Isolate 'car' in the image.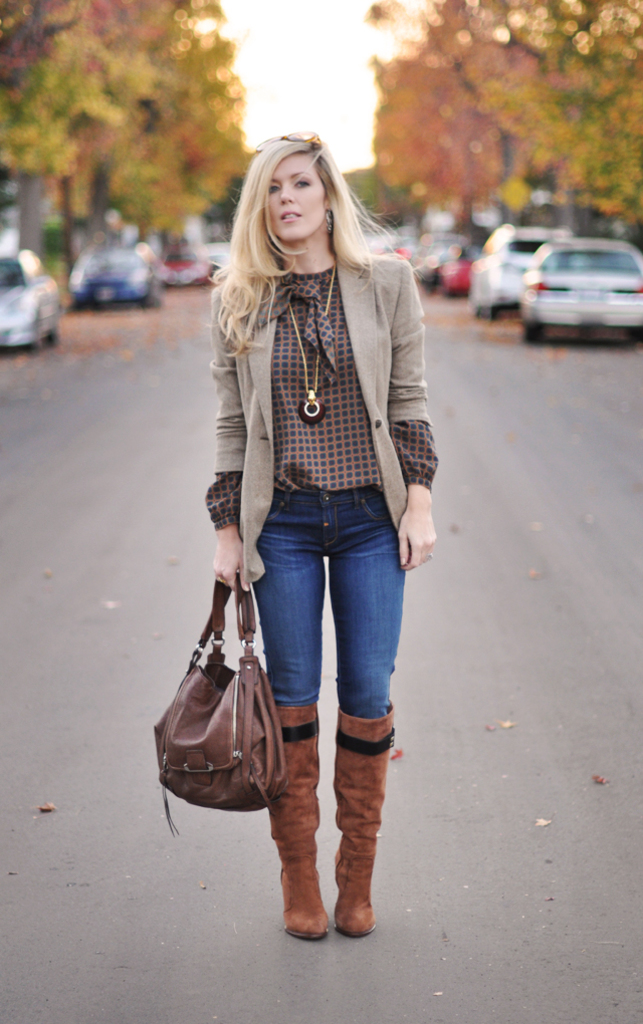
Isolated region: 471,228,567,317.
